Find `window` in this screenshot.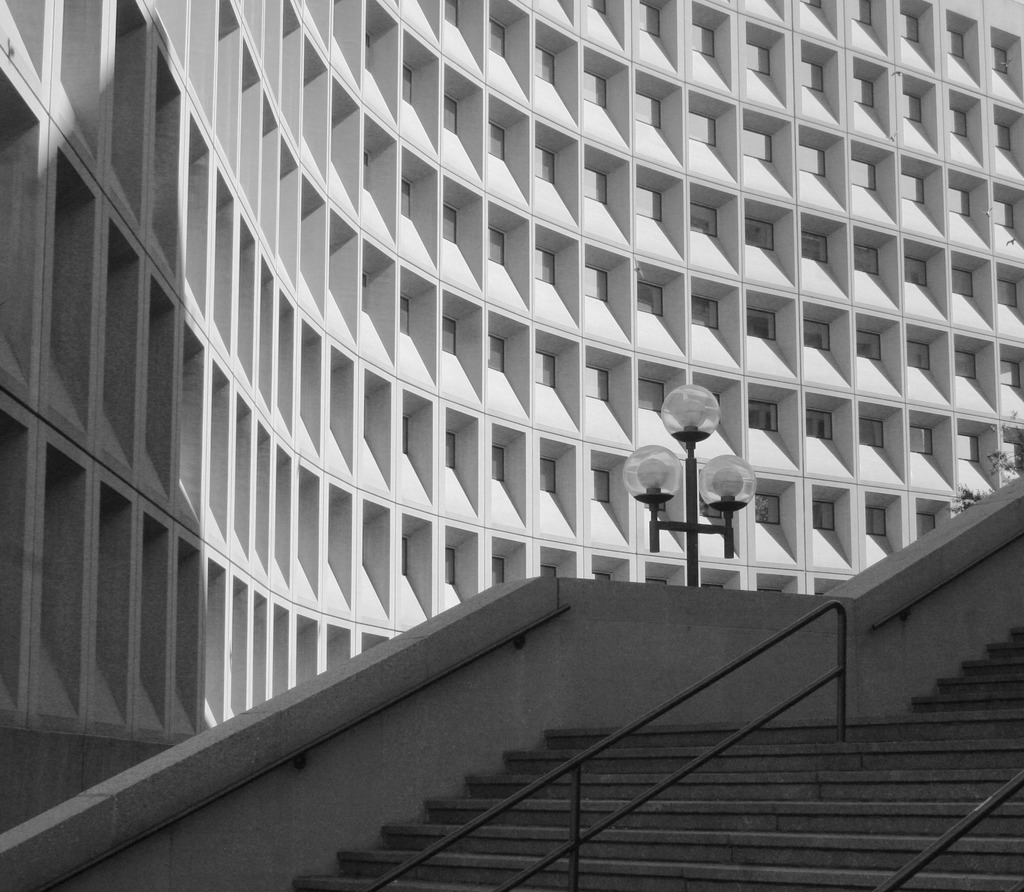
The bounding box for `window` is {"x1": 441, "y1": 97, "x2": 458, "y2": 133}.
